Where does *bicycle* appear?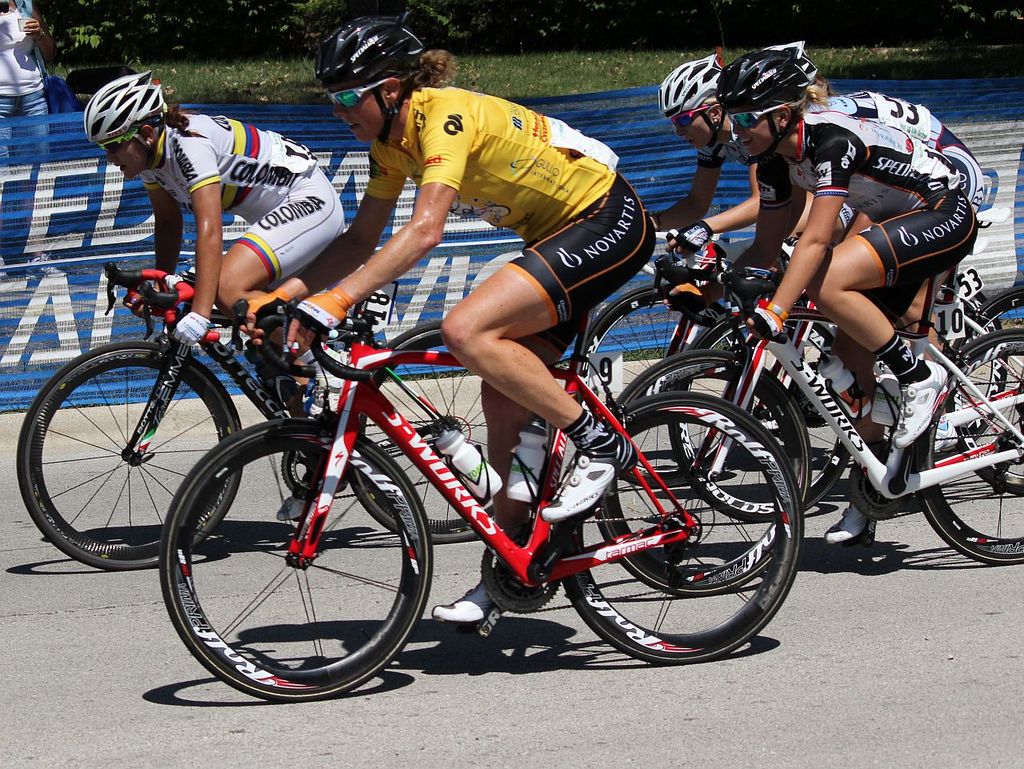
Appears at [570,222,1011,484].
